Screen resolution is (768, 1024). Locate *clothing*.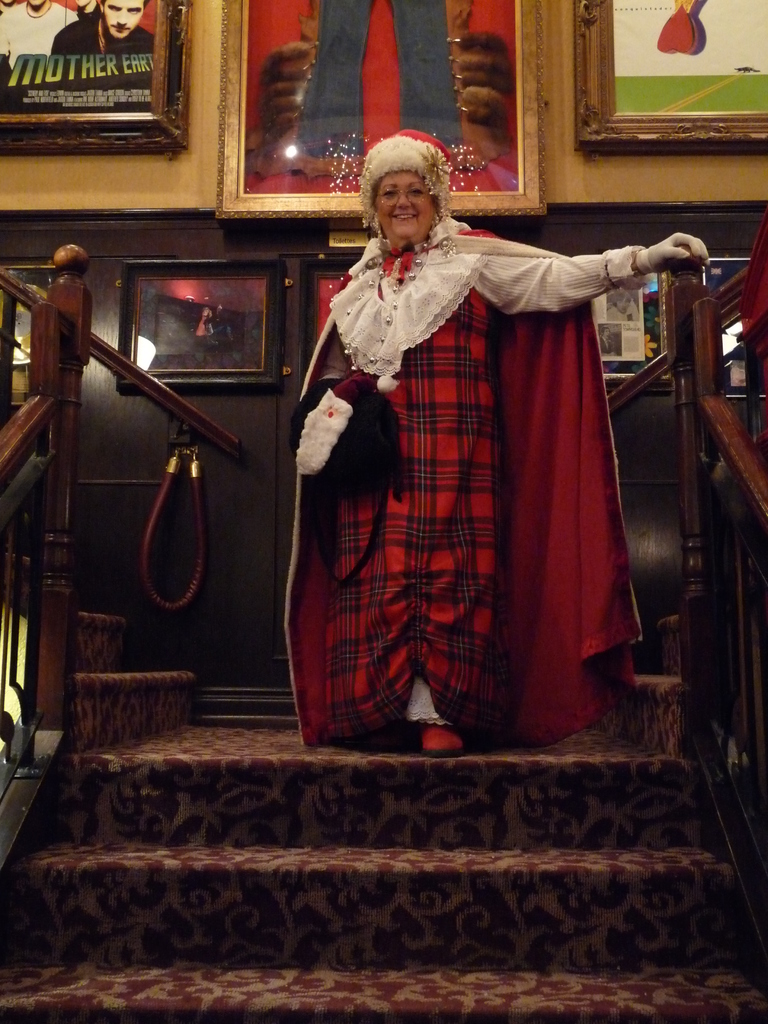
box=[275, 211, 646, 755].
